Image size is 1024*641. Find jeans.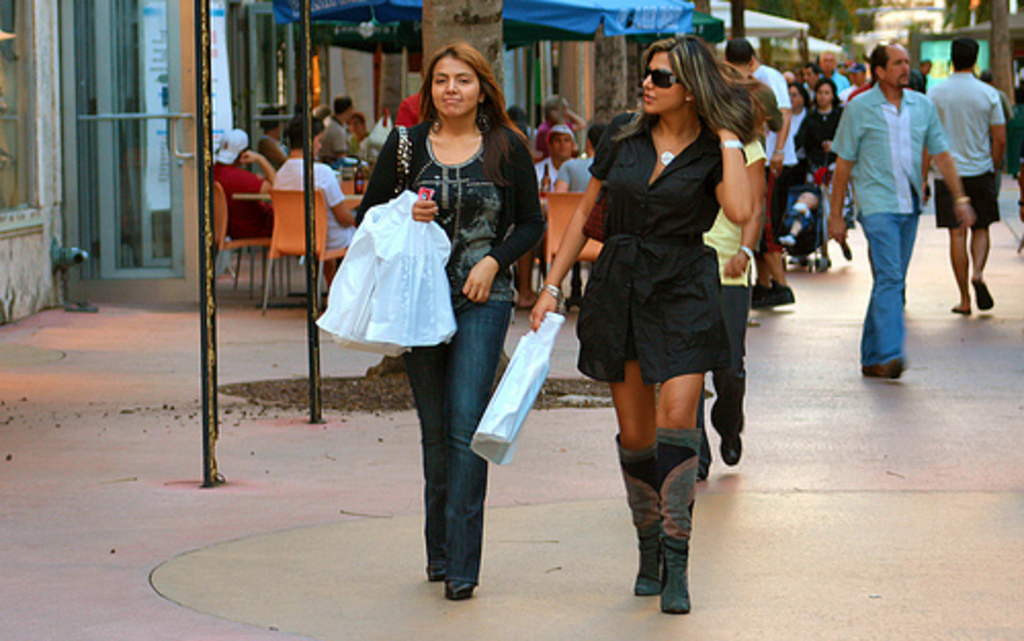
<bbox>860, 197, 922, 371</bbox>.
